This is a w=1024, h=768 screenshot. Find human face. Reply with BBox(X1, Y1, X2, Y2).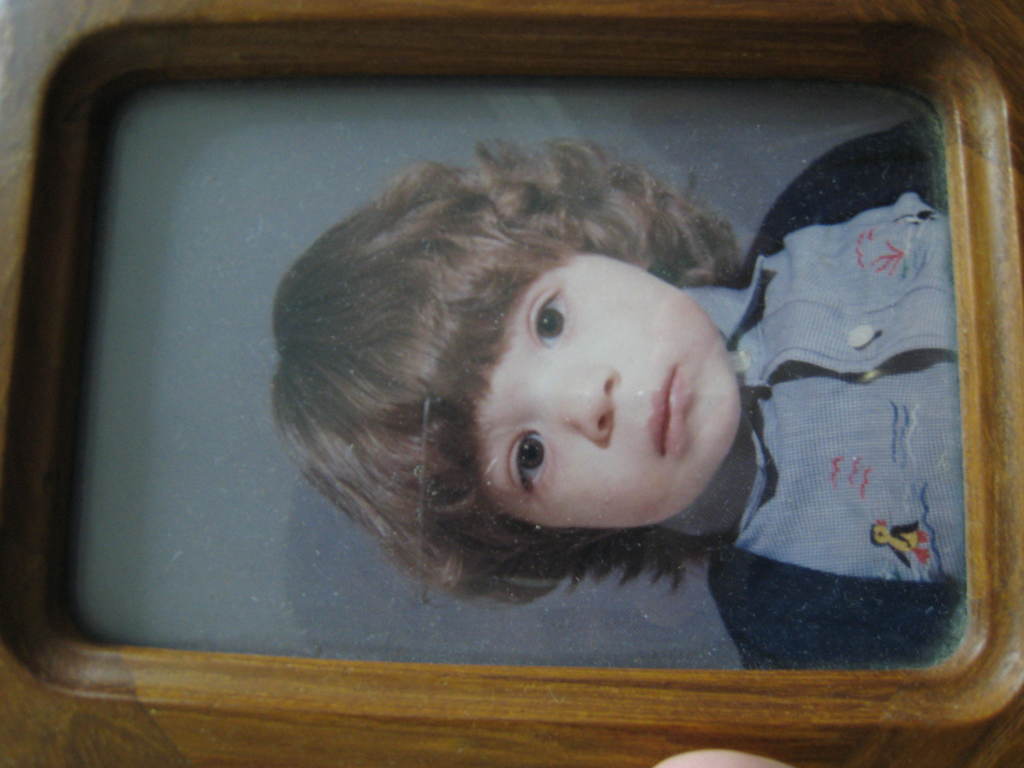
BBox(476, 246, 745, 529).
